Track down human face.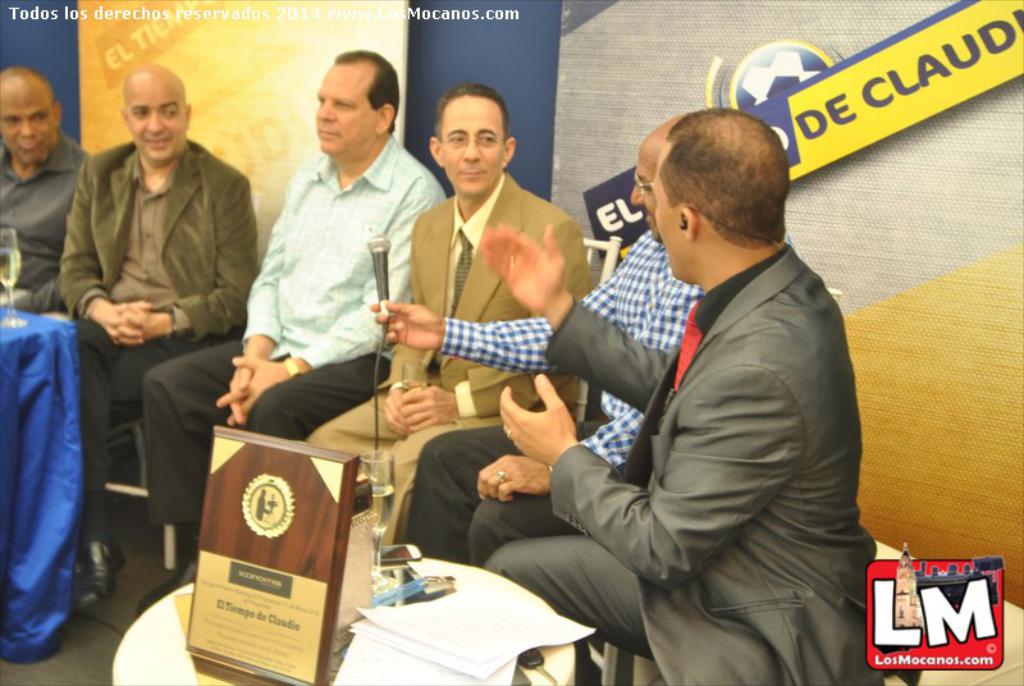
Tracked to 315, 61, 379, 156.
